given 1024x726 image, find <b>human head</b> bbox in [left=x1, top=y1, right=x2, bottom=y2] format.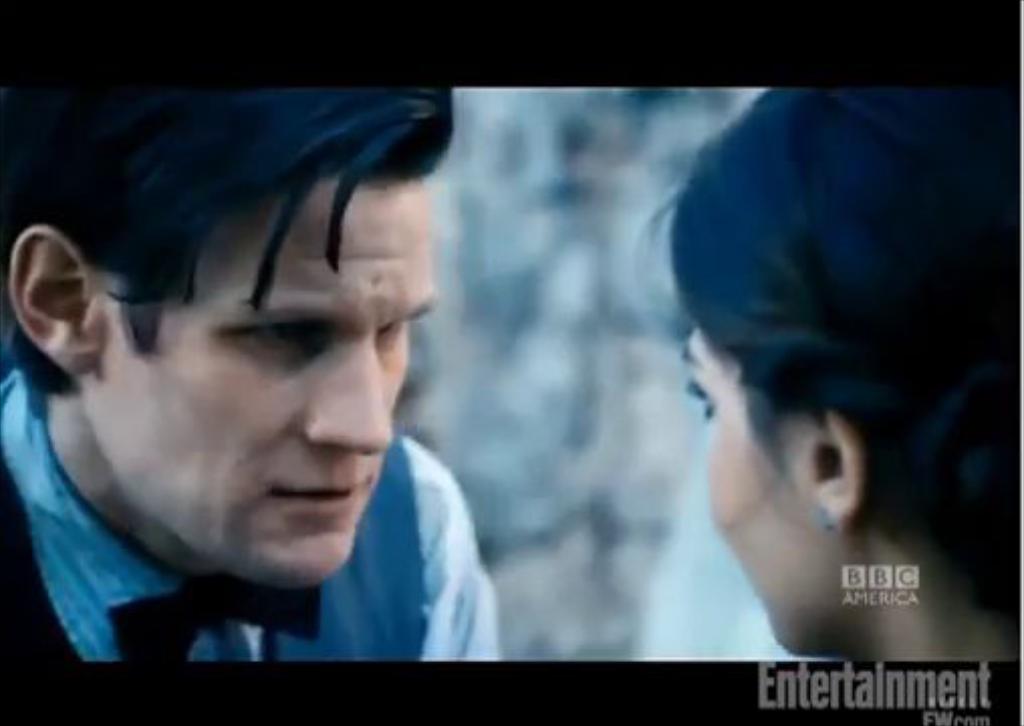
[left=44, top=121, right=415, bottom=520].
